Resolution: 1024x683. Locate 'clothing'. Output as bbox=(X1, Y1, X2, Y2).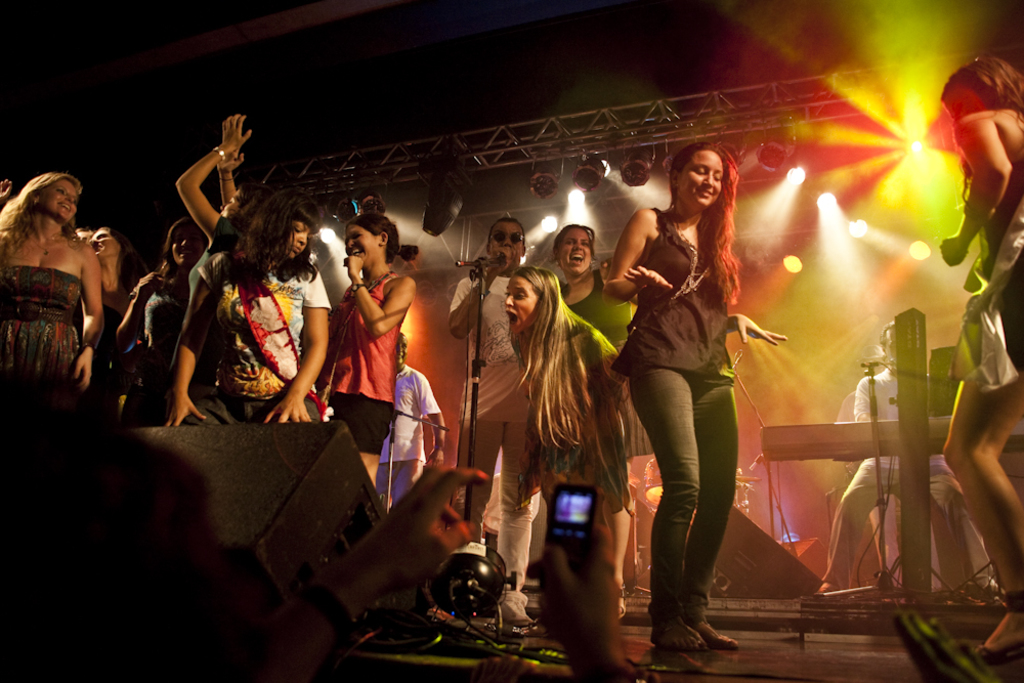
bbox=(536, 267, 631, 486).
